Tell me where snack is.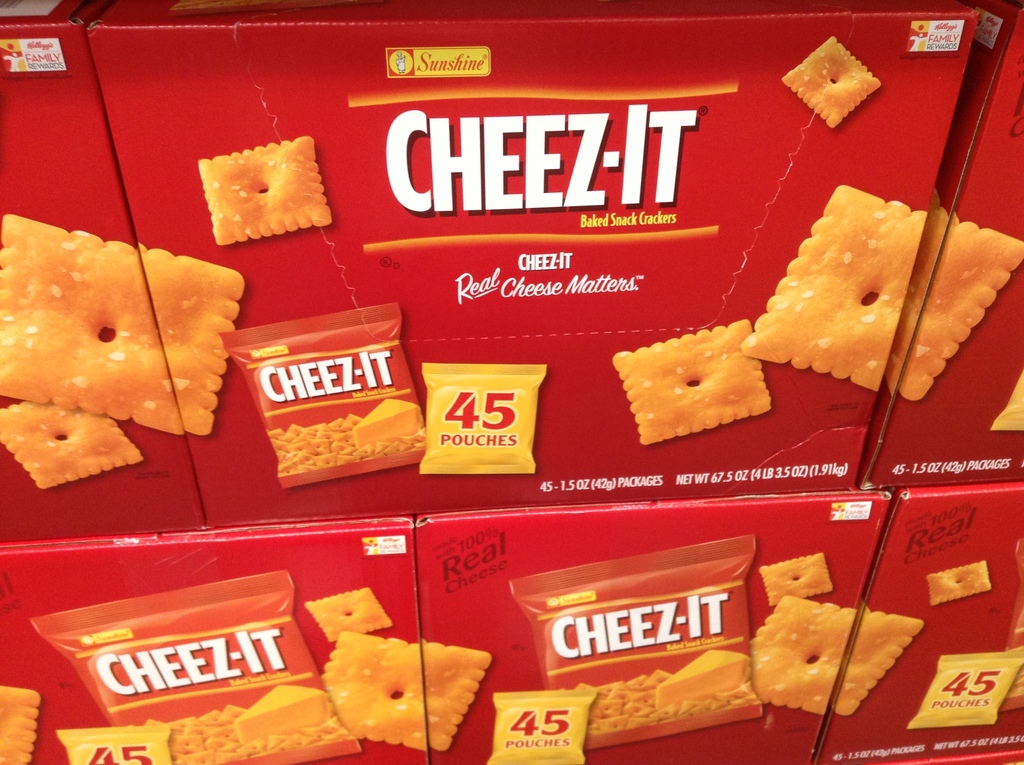
snack is at (782, 37, 883, 129).
